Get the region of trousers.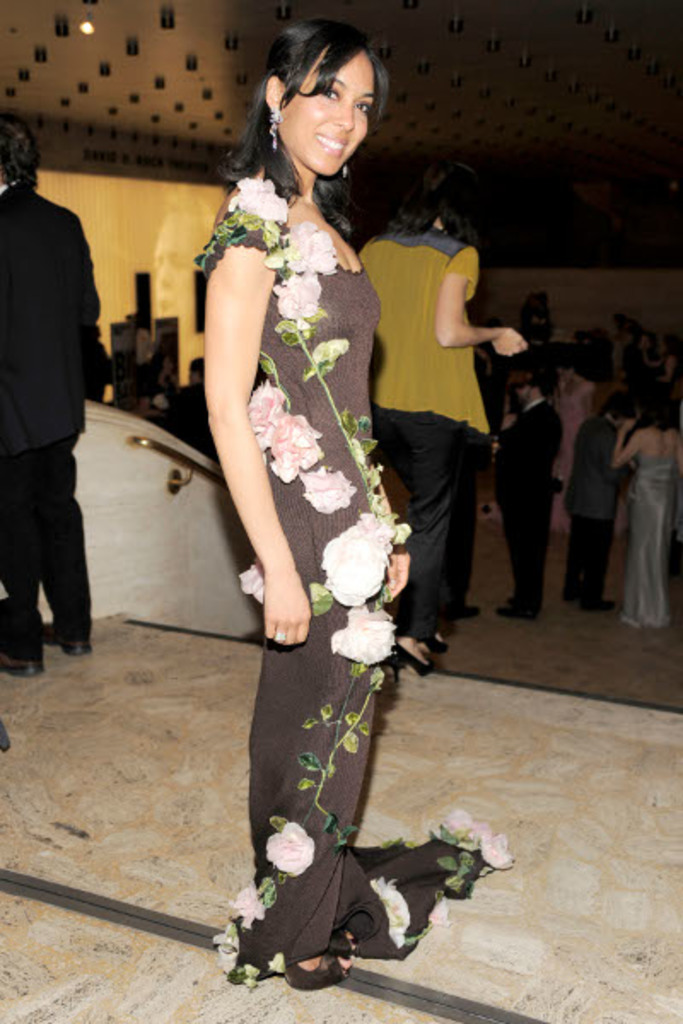
left=499, top=490, right=558, bottom=620.
